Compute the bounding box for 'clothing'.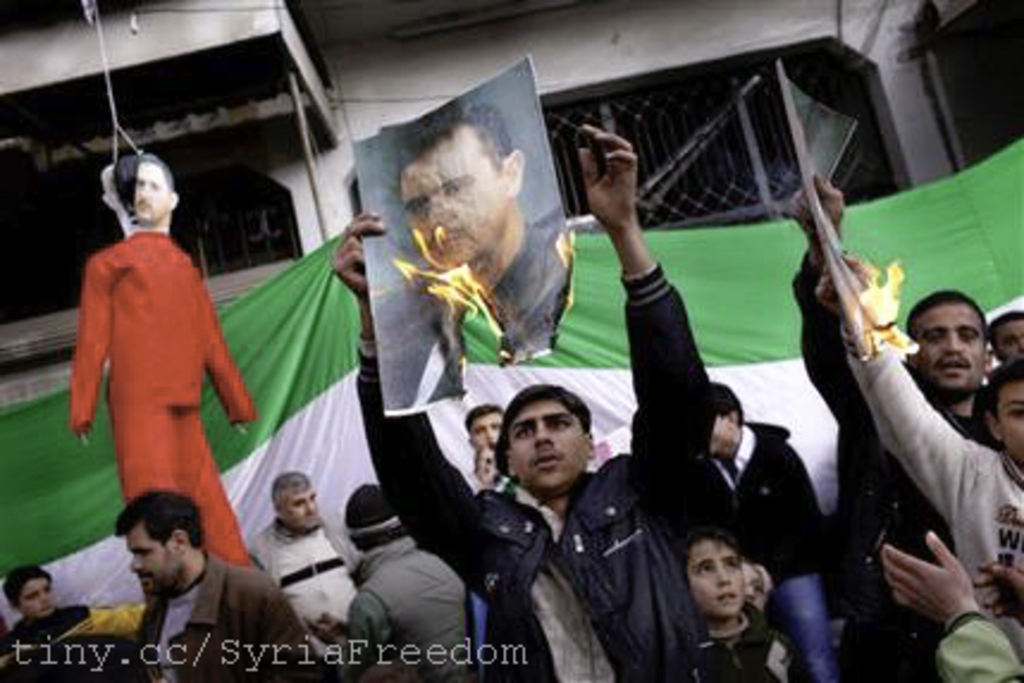
852 322 1022 662.
